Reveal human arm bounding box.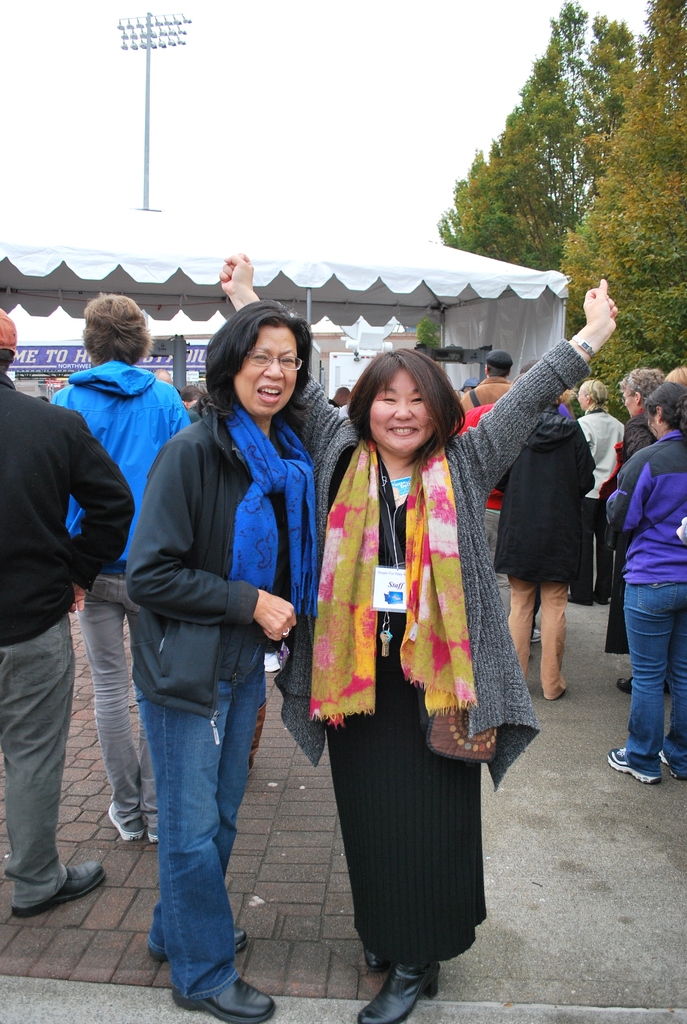
Revealed: crop(68, 406, 136, 611).
